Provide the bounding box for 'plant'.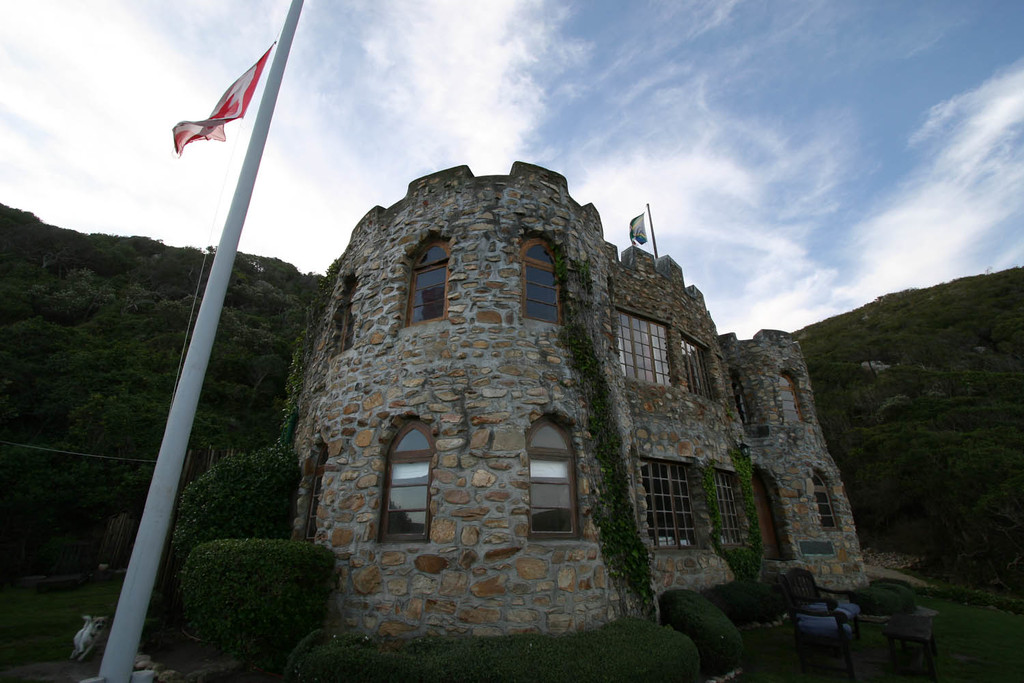
left=844, top=582, right=919, bottom=618.
